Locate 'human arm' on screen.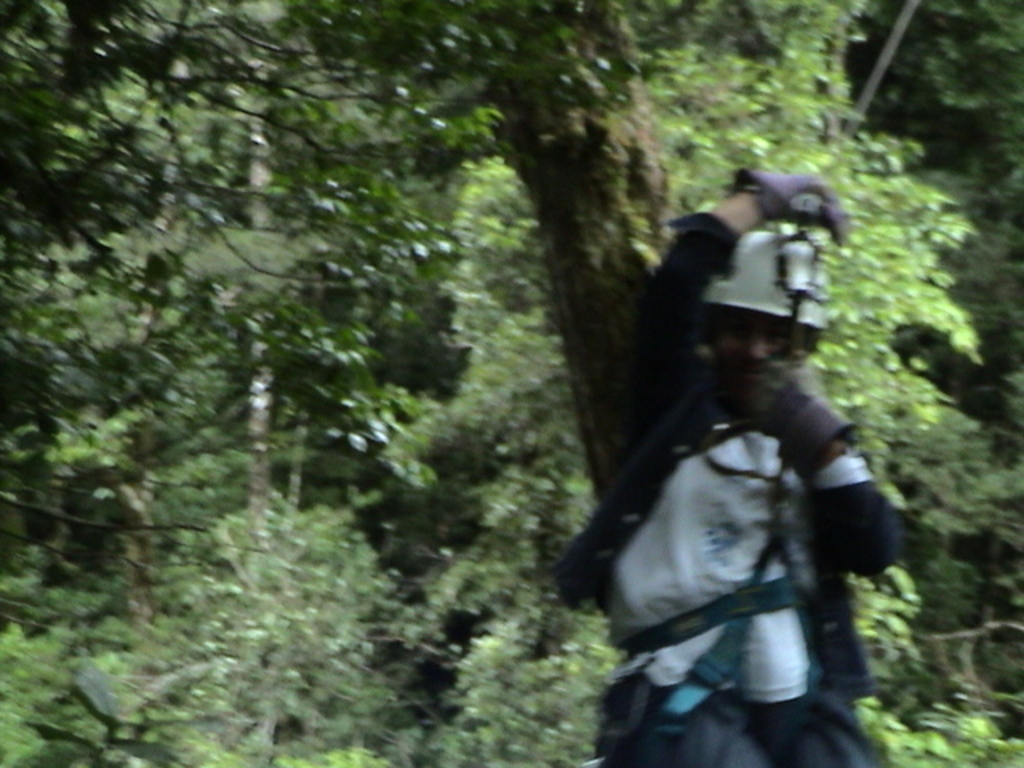
On screen at <bbox>621, 162, 846, 419</bbox>.
